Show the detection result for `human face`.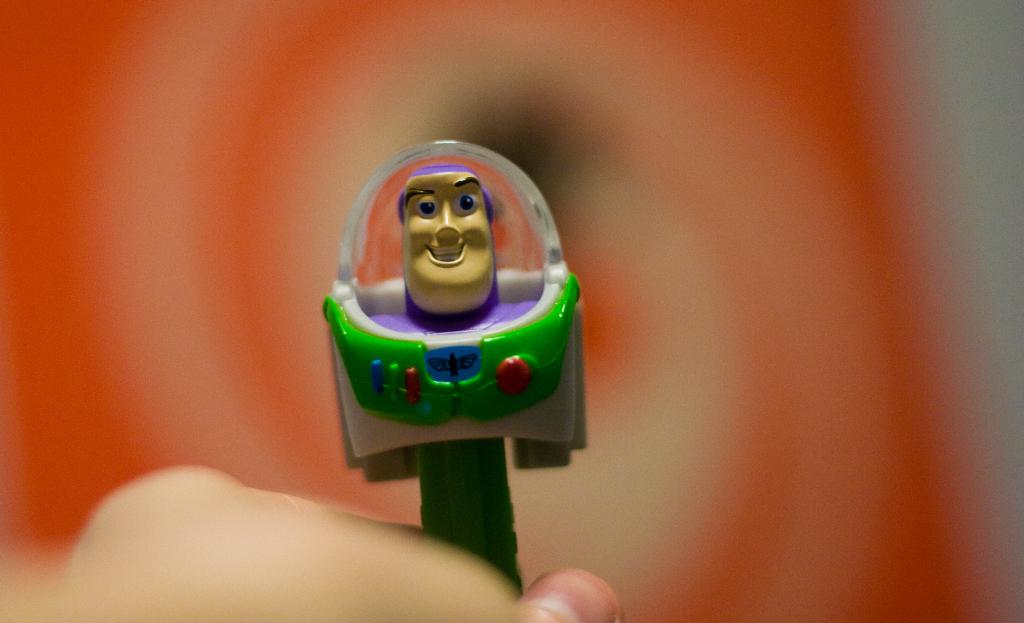
[402, 176, 494, 314].
